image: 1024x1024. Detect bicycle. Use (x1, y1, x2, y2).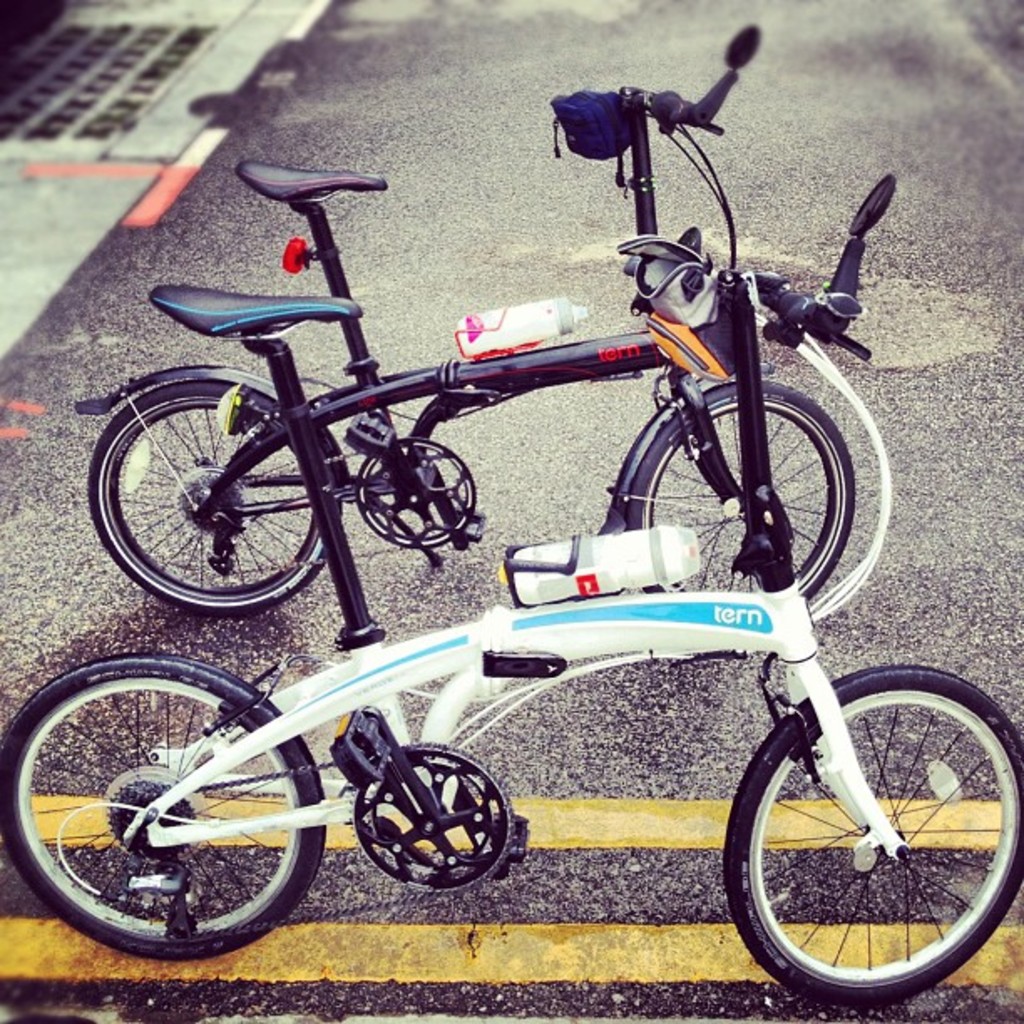
(0, 248, 1022, 1011).
